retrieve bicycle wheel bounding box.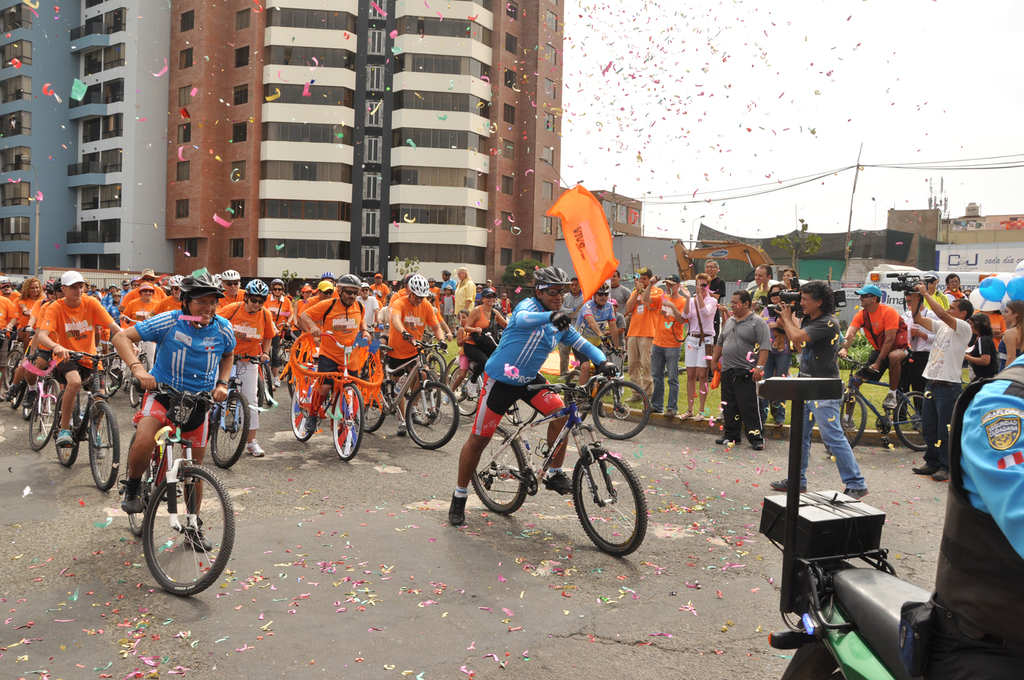
Bounding box: <region>425, 346, 470, 387</region>.
